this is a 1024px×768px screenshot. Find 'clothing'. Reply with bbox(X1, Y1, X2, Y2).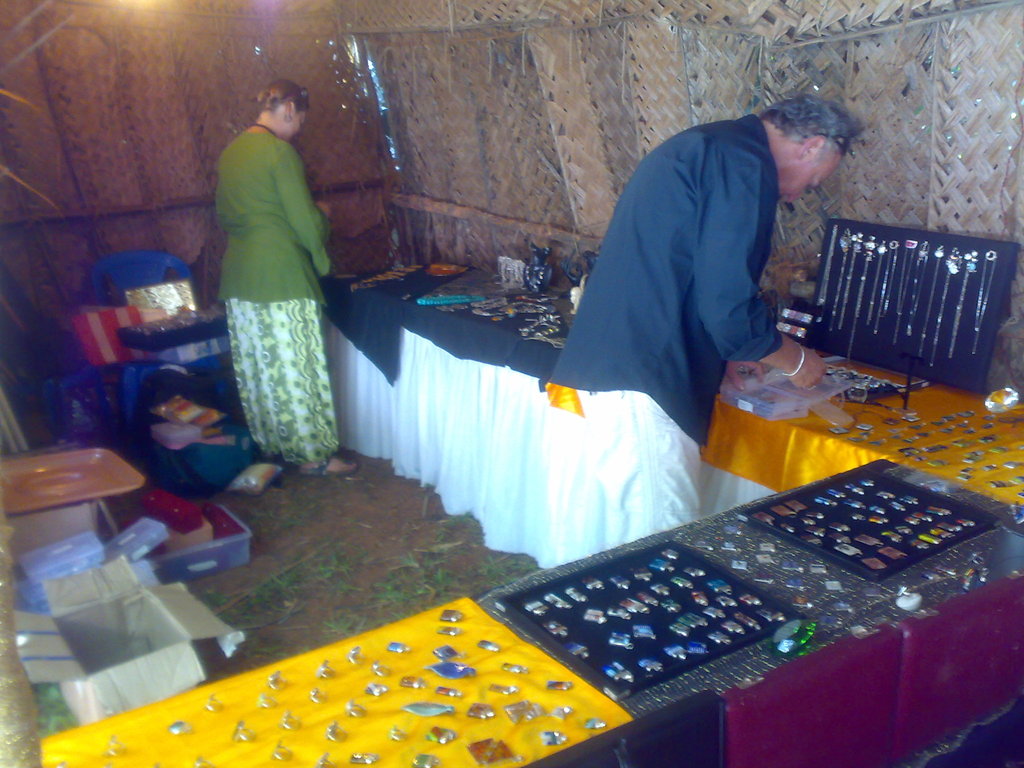
bbox(545, 109, 778, 445).
